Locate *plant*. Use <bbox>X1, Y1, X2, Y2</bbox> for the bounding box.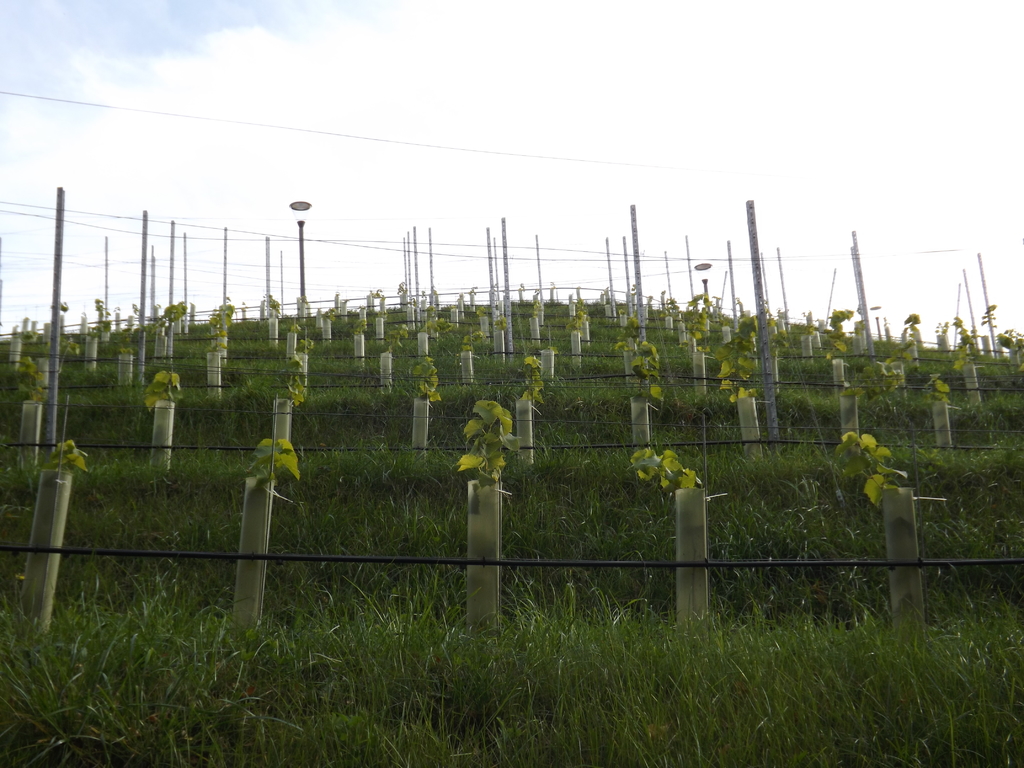
<bbox>144, 367, 192, 481</bbox>.
